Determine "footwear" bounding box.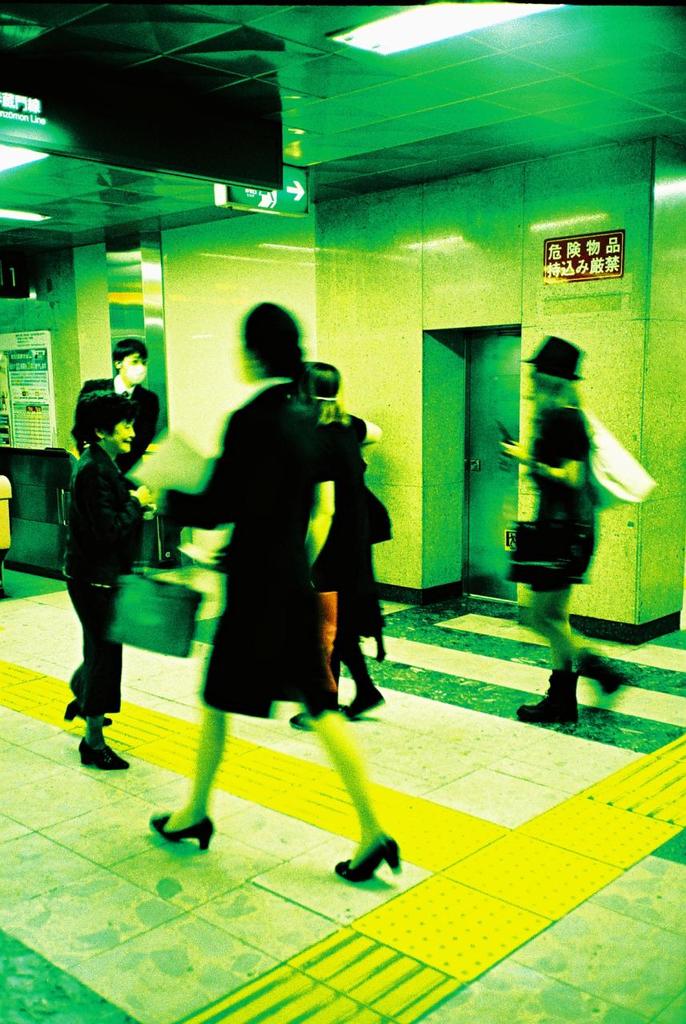
Determined: (left=144, top=812, right=200, bottom=841).
